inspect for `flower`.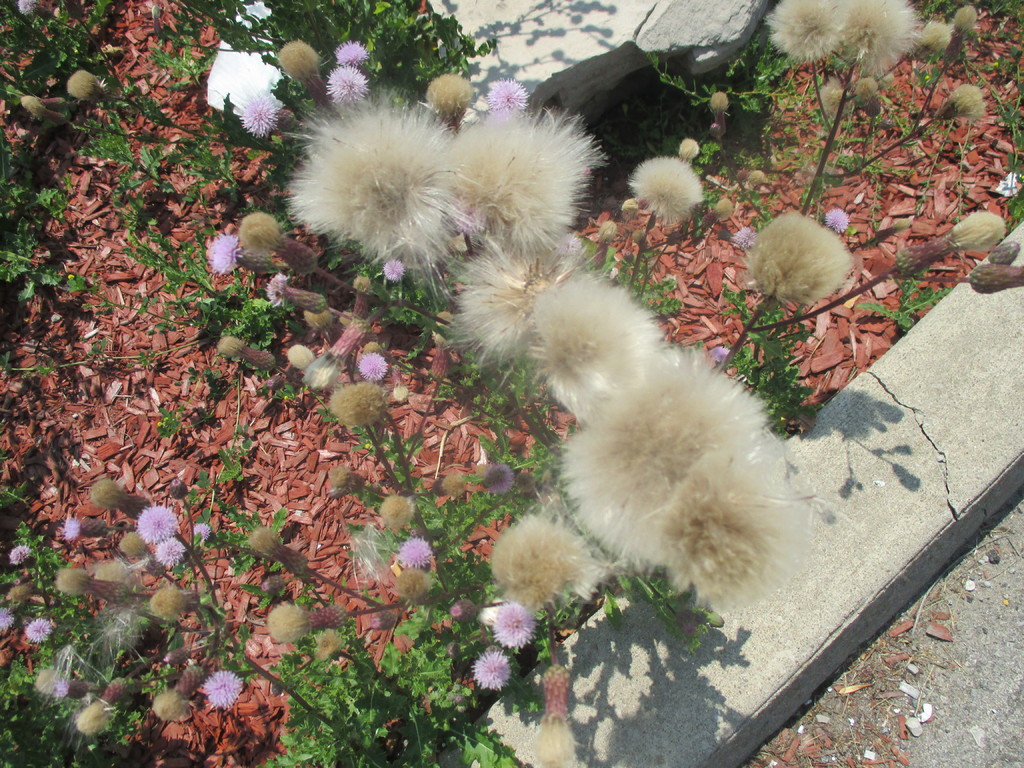
Inspection: (914, 22, 951, 51).
